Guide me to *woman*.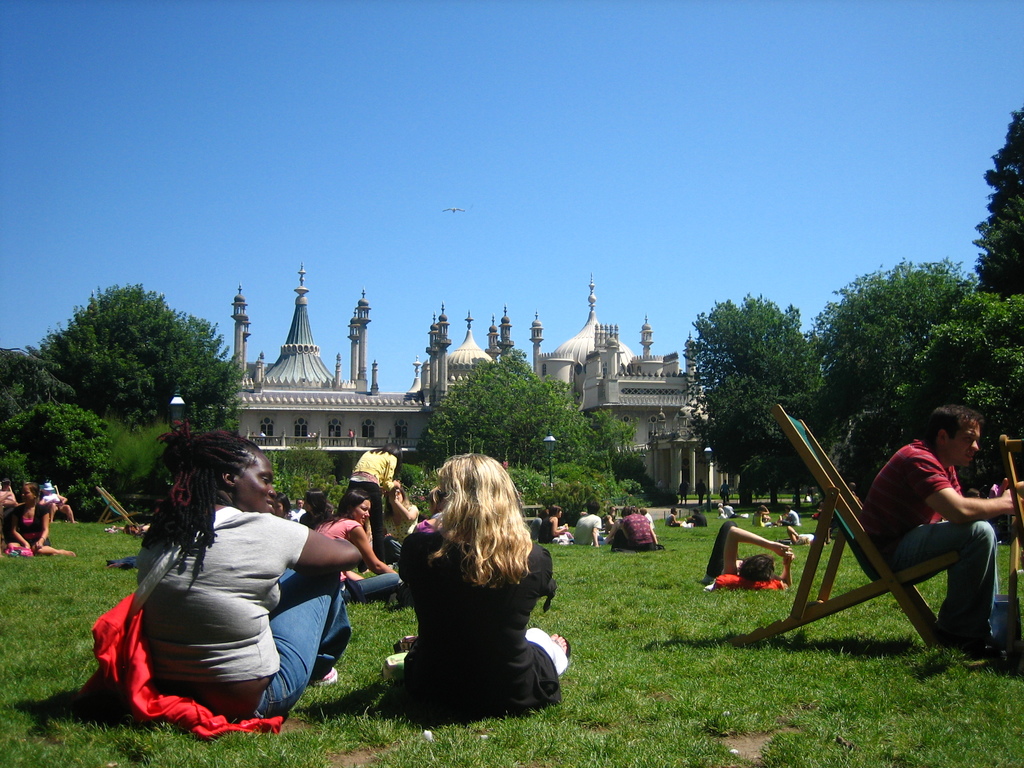
Guidance: [313, 490, 407, 600].
